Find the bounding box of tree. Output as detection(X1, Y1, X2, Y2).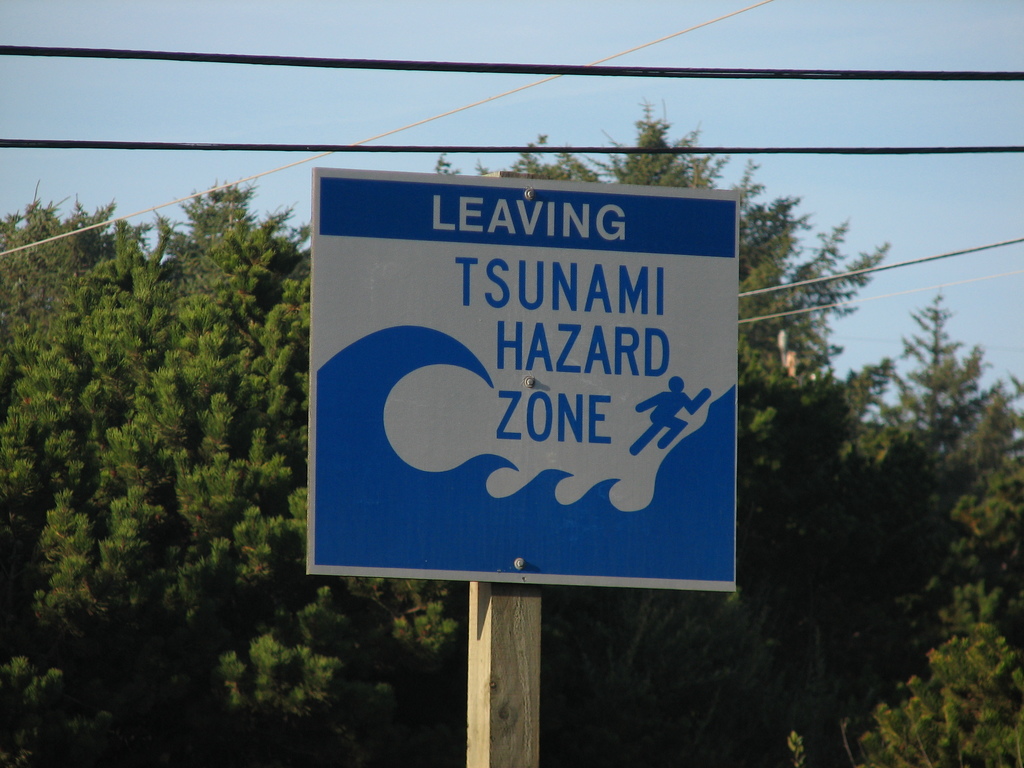
detection(0, 111, 1017, 755).
